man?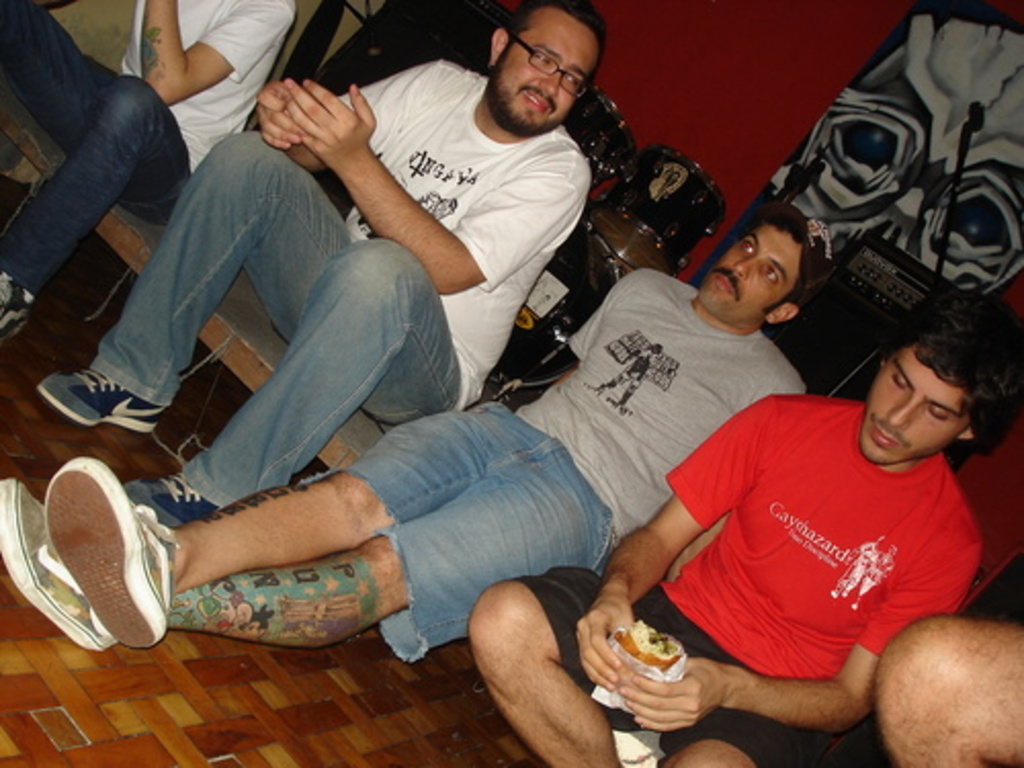
[left=35, top=0, right=594, bottom=528]
